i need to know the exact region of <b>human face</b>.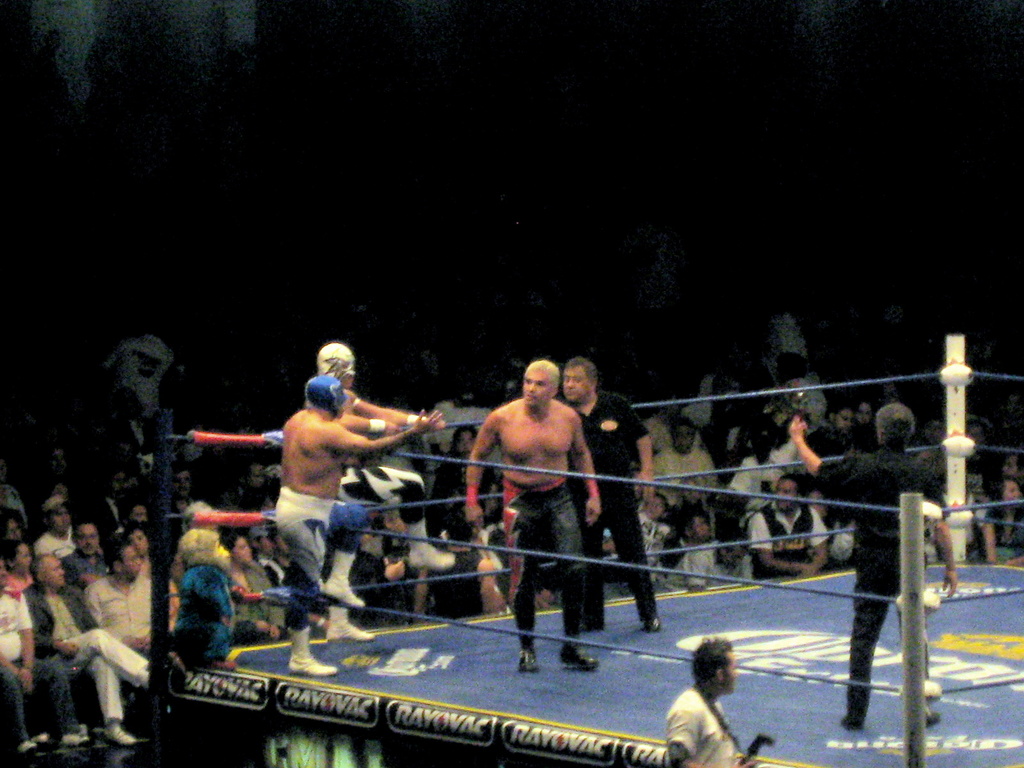
Region: (16,545,31,572).
